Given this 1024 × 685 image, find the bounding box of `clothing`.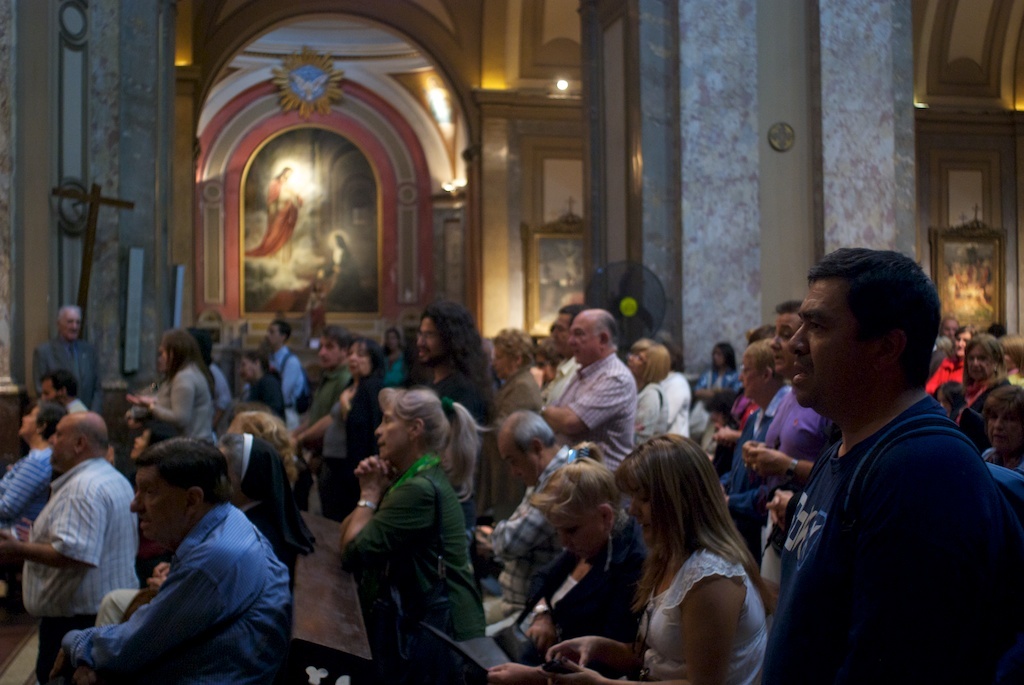
96 470 280 676.
